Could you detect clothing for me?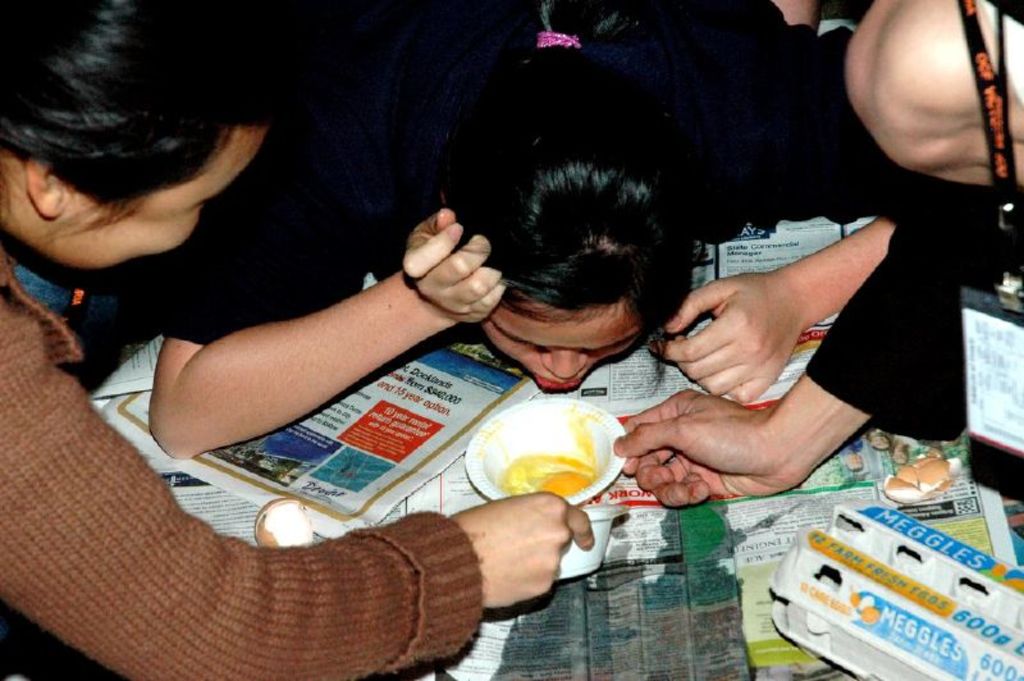
Detection result: (x1=0, y1=228, x2=492, y2=680).
